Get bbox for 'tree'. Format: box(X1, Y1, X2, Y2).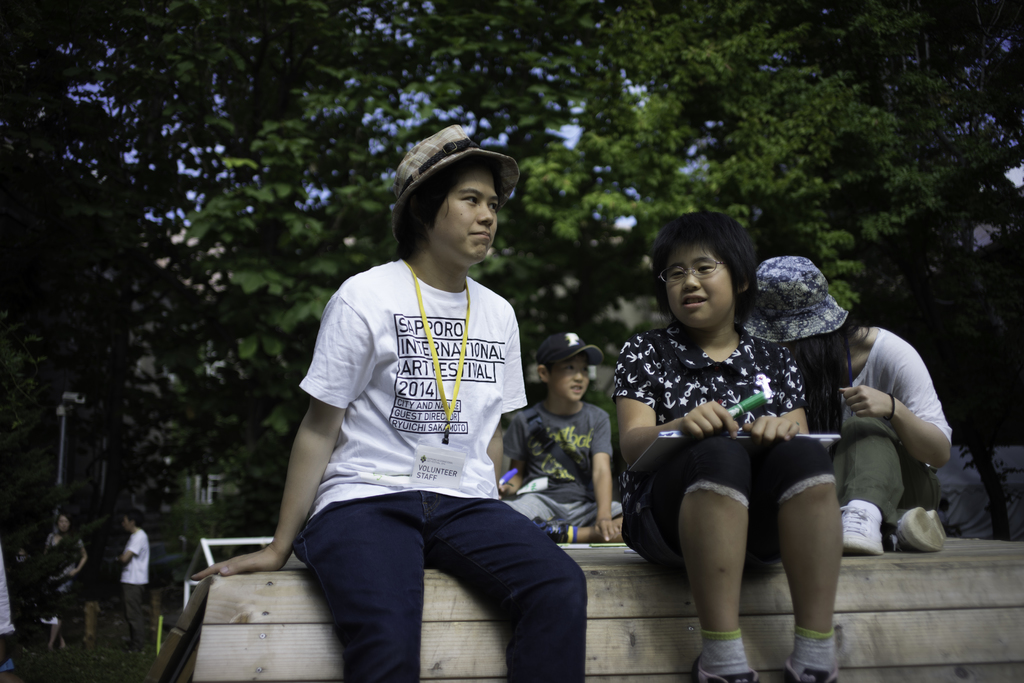
box(332, 0, 1023, 346).
